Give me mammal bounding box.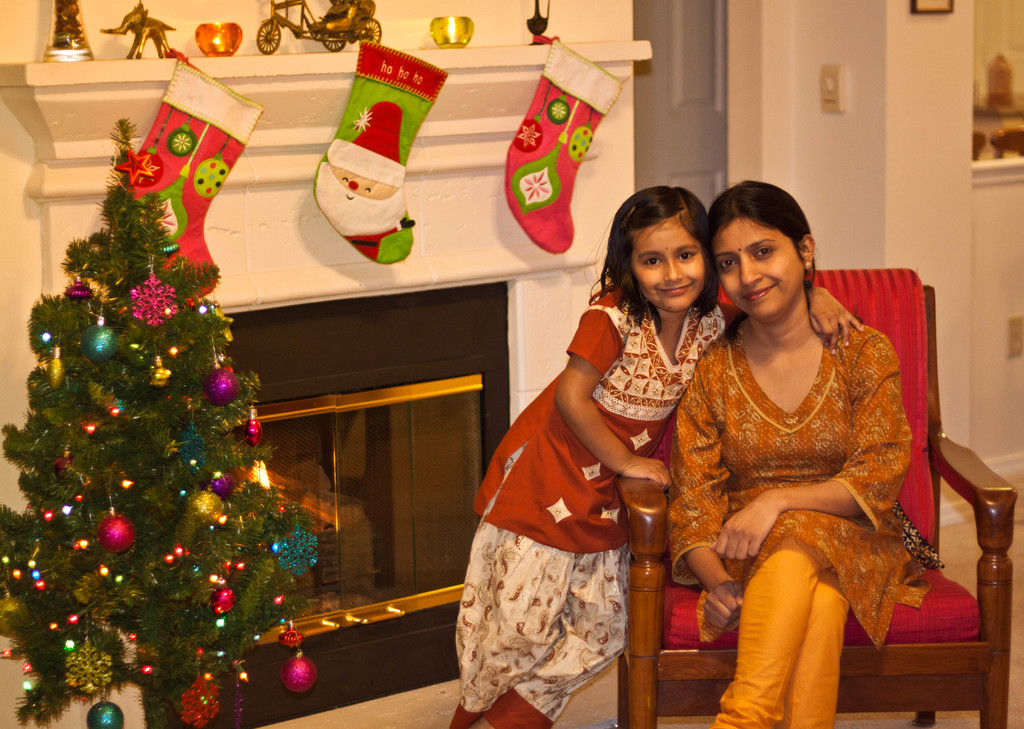
Rect(440, 183, 859, 728).
